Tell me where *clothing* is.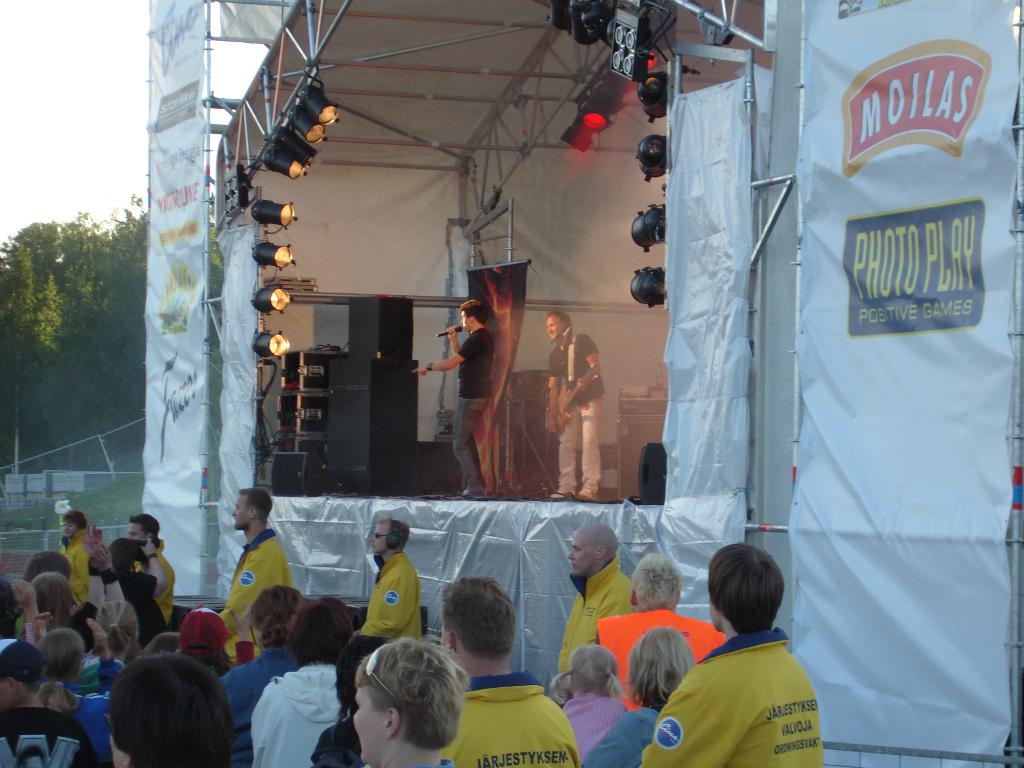
*clothing* is at BBox(604, 610, 719, 705).
